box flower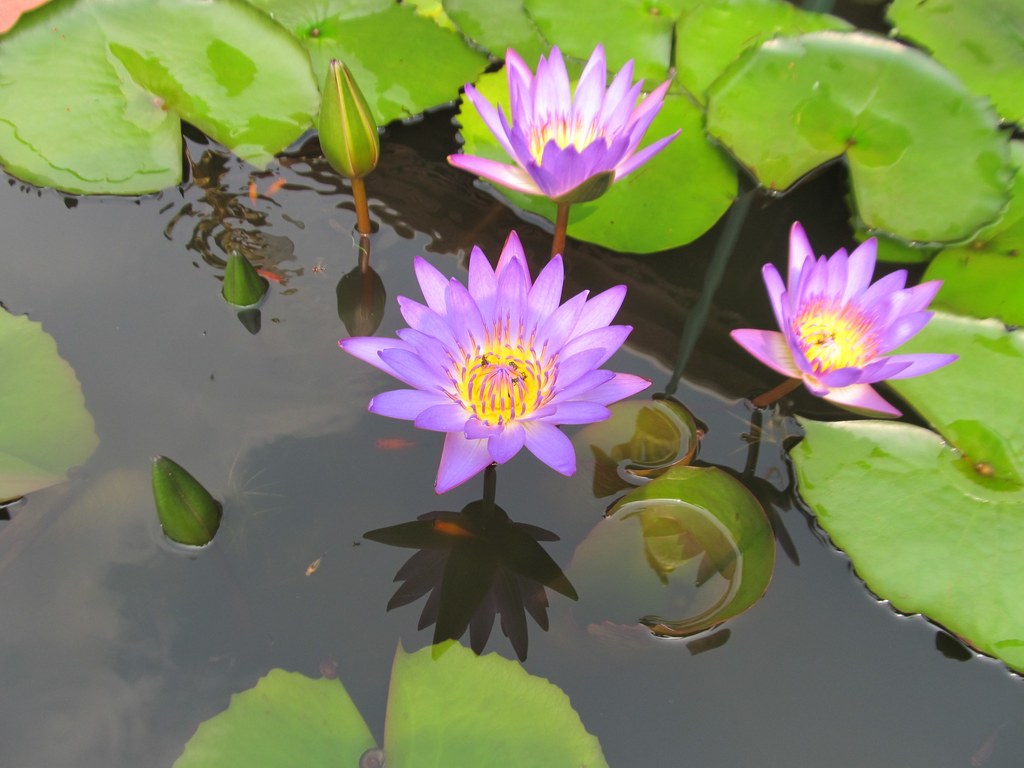
select_region(444, 48, 681, 207)
